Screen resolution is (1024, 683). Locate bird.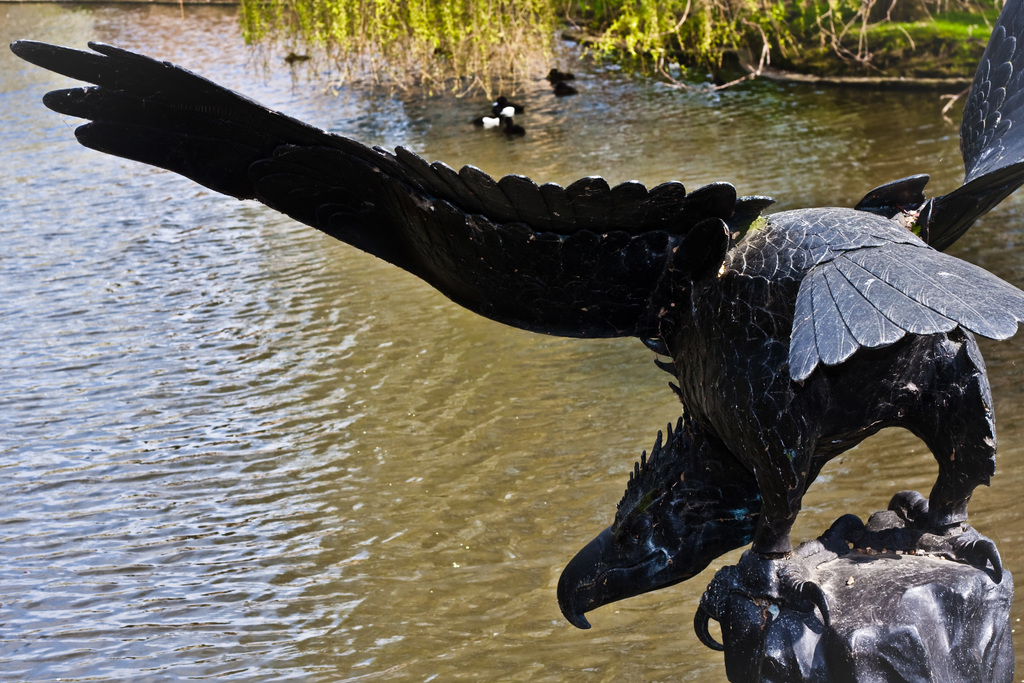
bbox=[82, 21, 1004, 595].
